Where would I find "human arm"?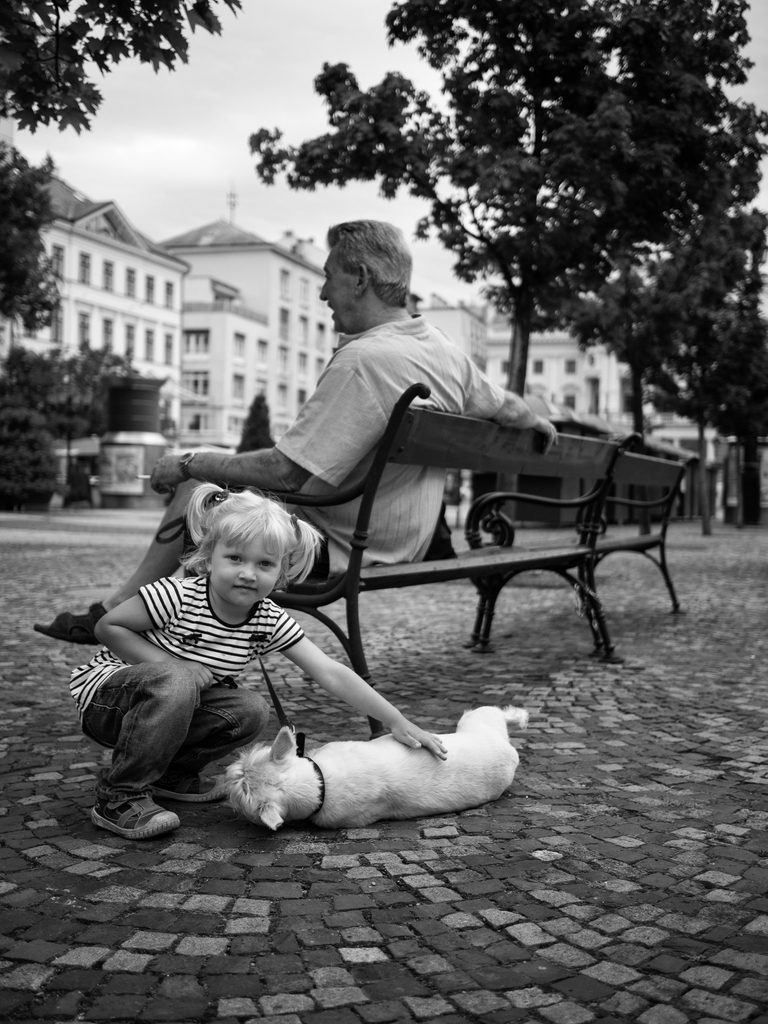
At (150,340,360,510).
